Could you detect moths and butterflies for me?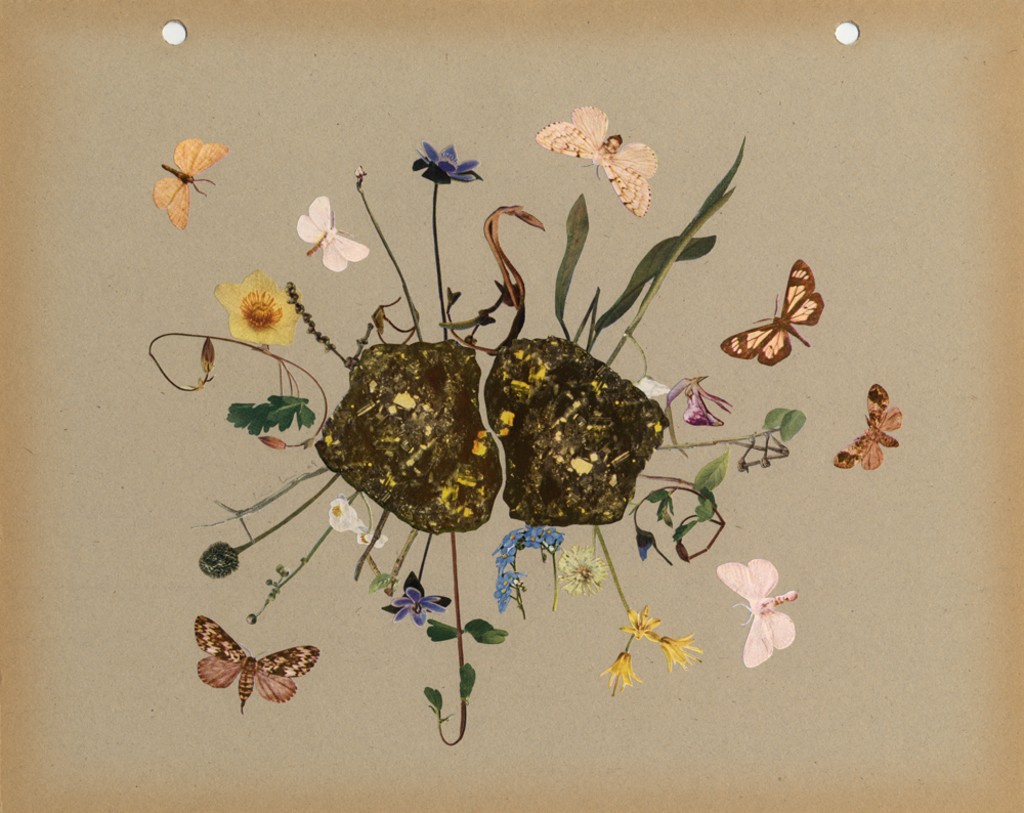
Detection result: x1=723 y1=257 x2=823 y2=367.
